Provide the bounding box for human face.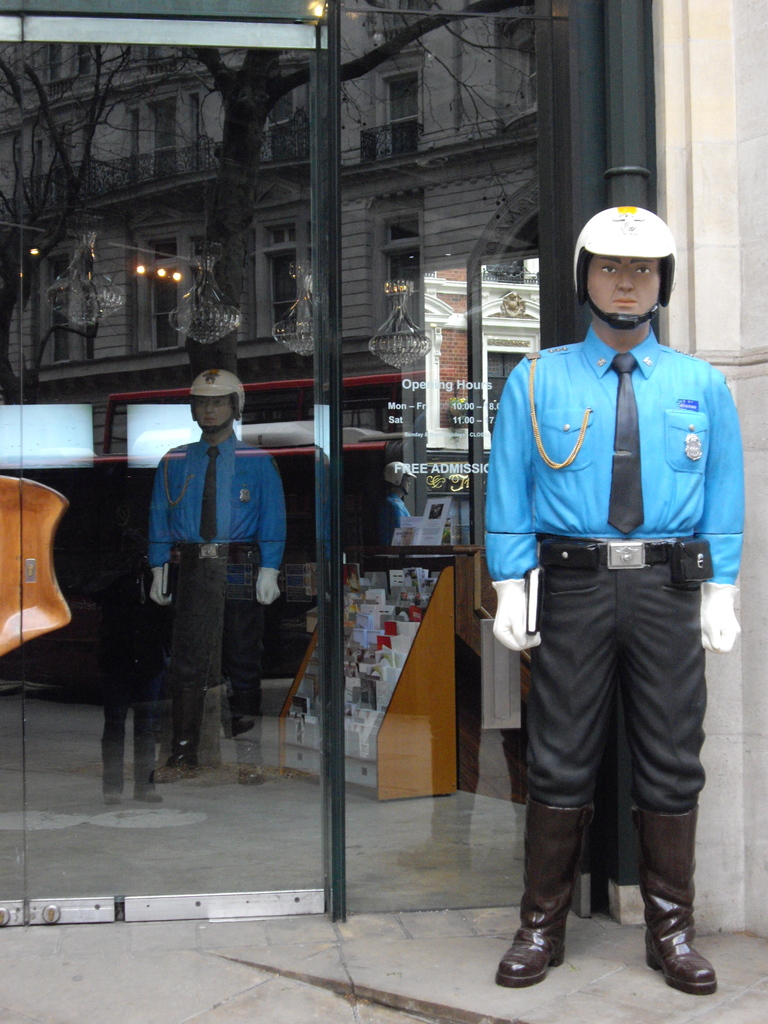
194, 396, 230, 424.
